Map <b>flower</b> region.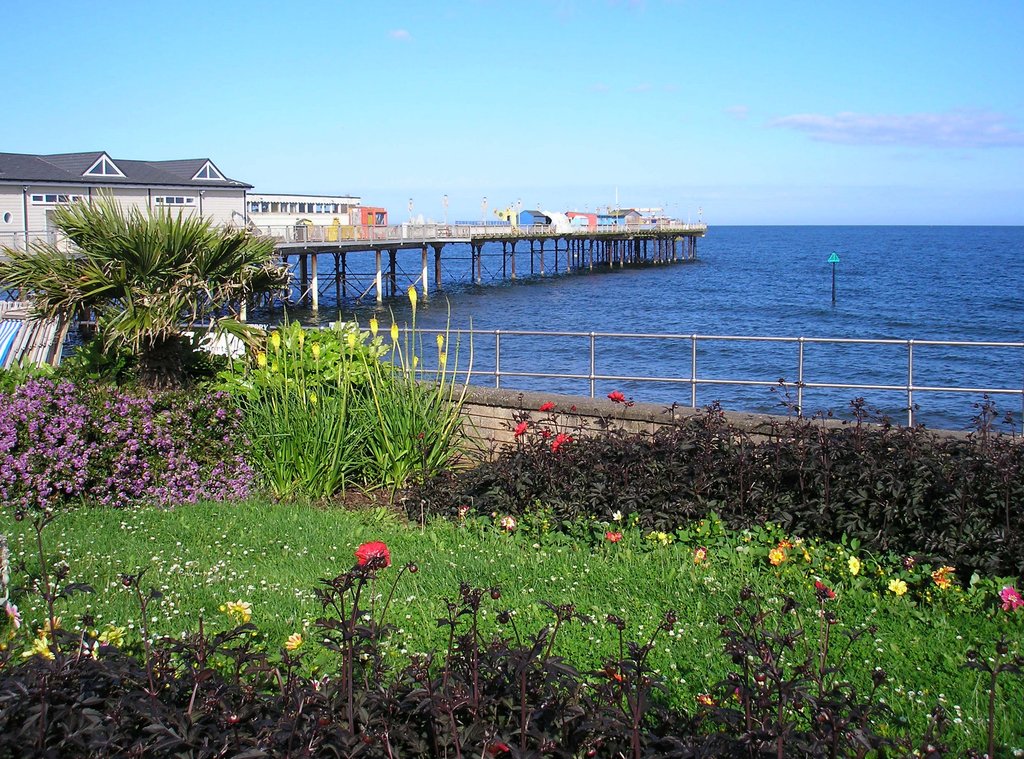
Mapped to BBox(996, 586, 1023, 614).
